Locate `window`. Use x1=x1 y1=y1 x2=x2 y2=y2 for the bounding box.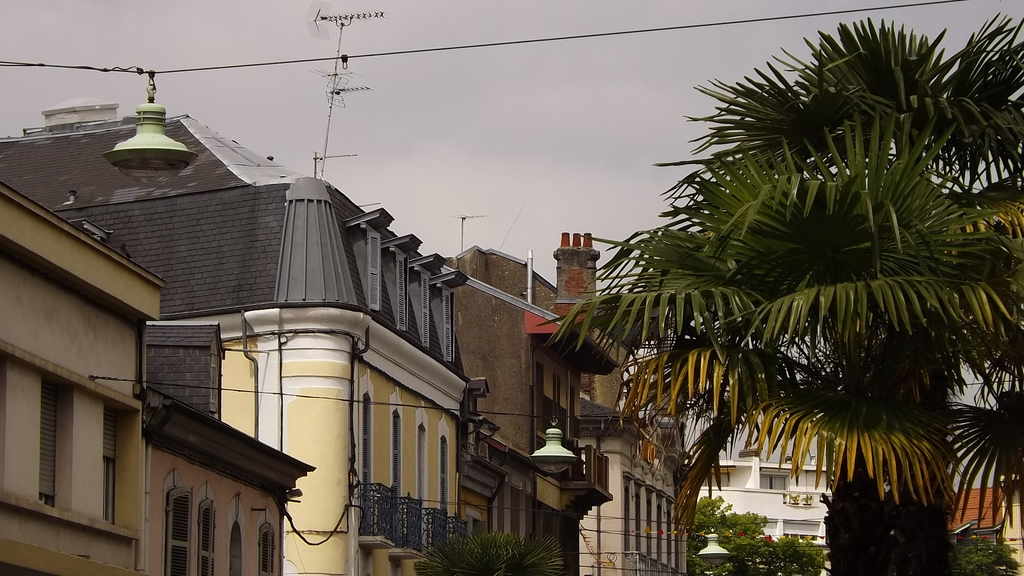
x1=443 y1=289 x2=458 y2=364.
